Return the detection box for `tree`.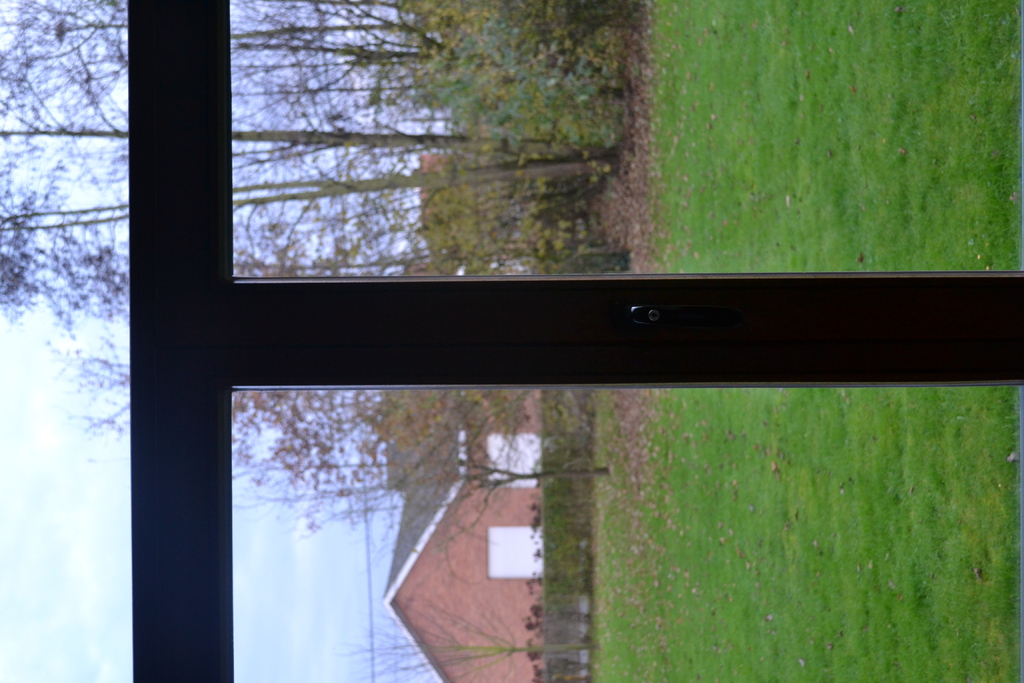
(332,587,609,682).
